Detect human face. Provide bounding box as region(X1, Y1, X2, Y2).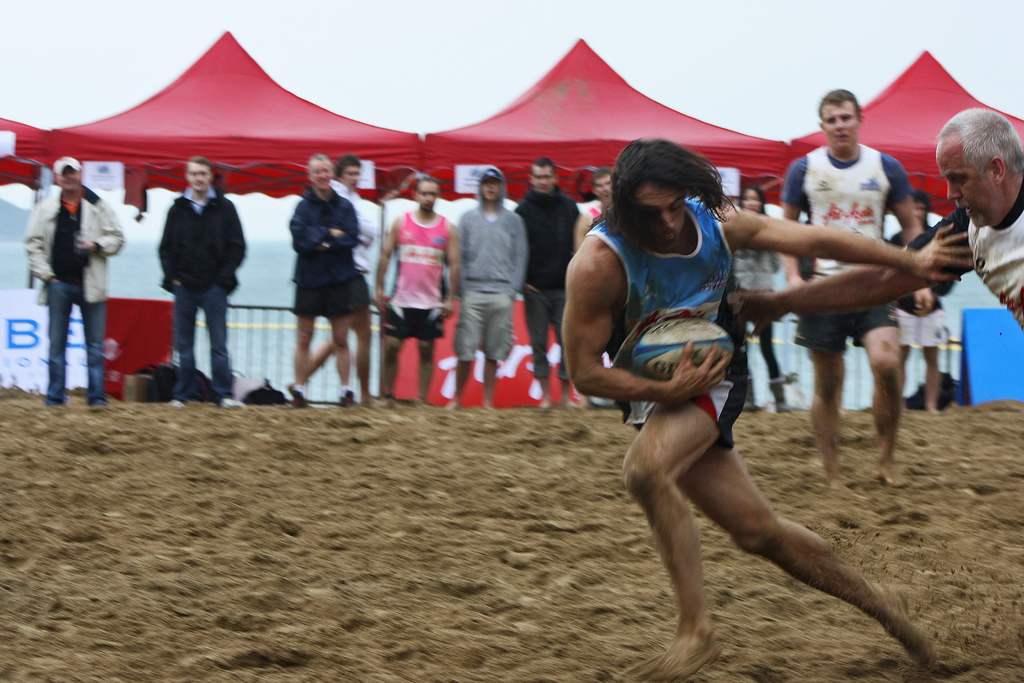
region(937, 134, 999, 226).
